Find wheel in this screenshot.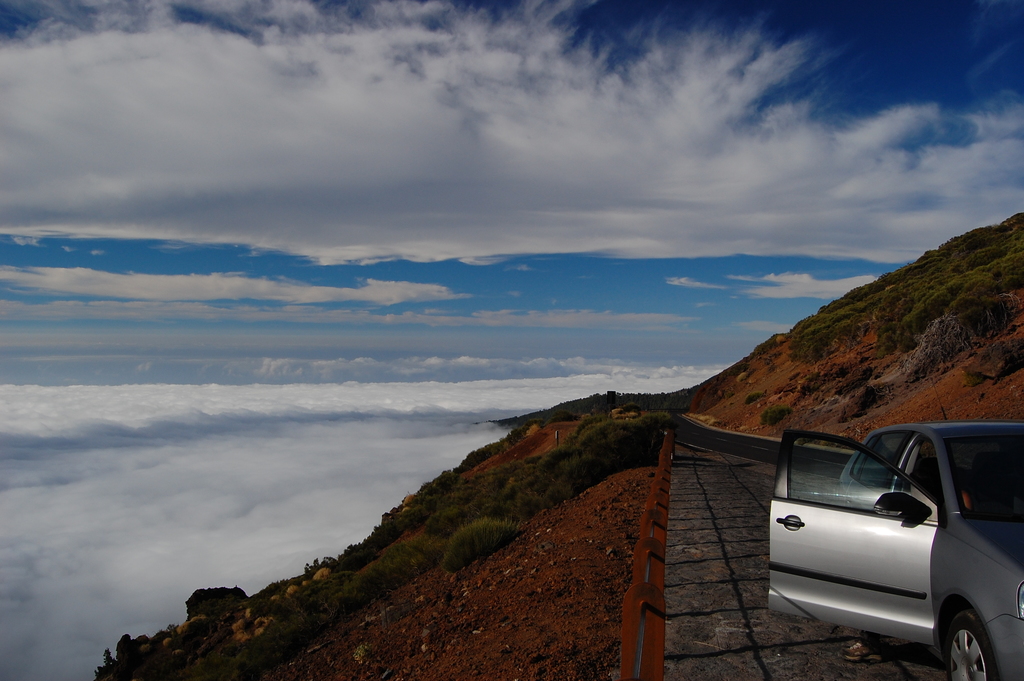
The bounding box for wheel is (924, 611, 998, 680).
